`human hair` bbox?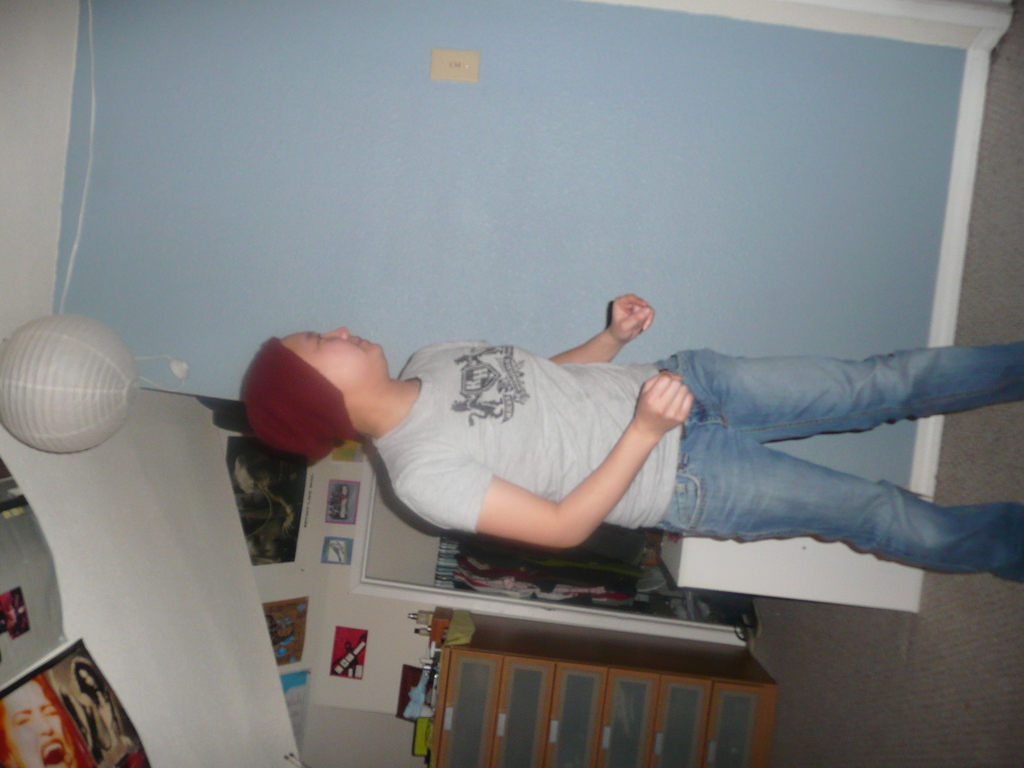
0 676 97 767
